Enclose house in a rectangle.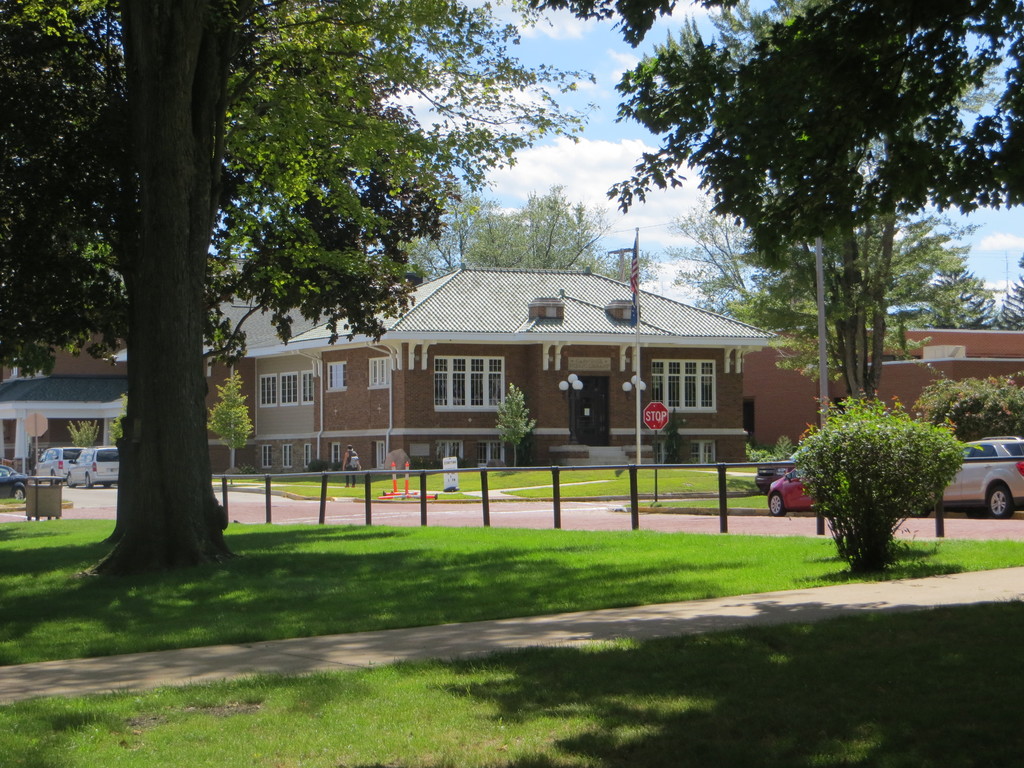
box(0, 286, 250, 503).
